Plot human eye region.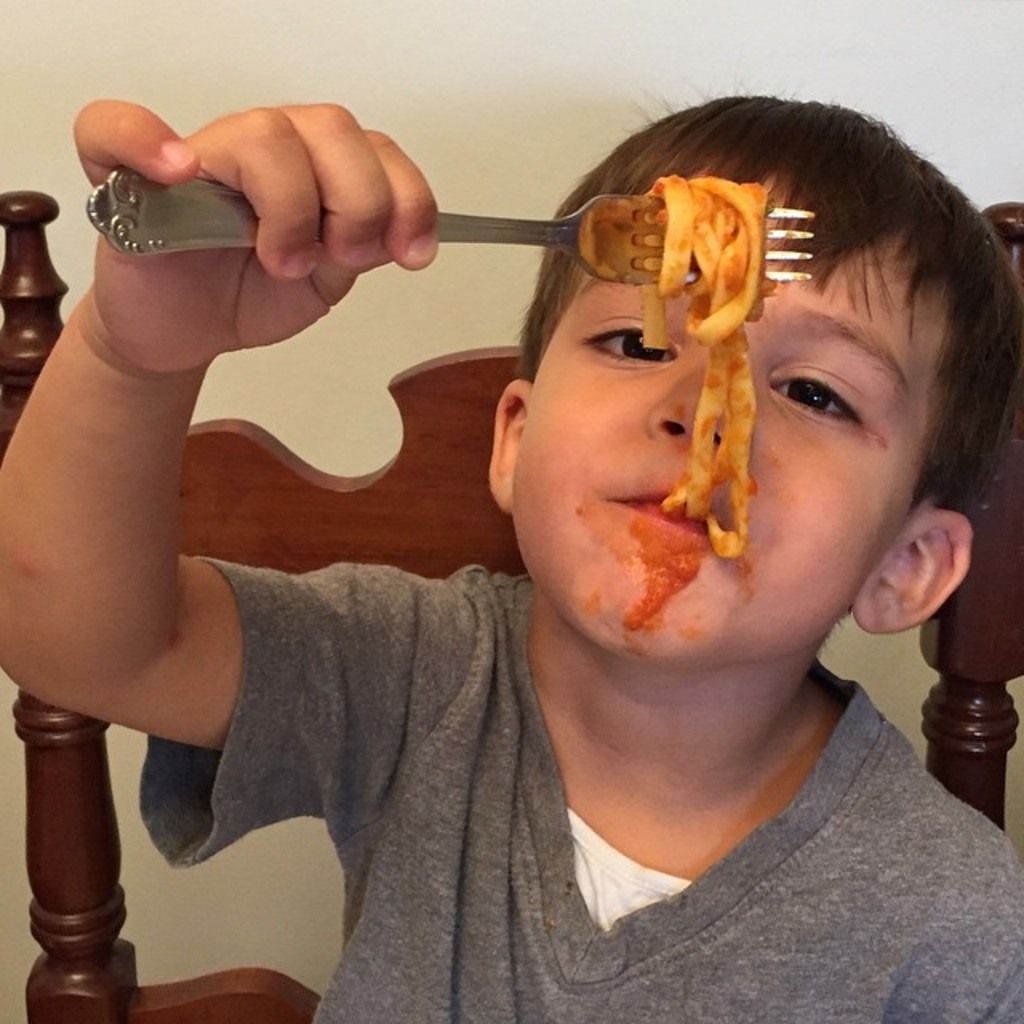
Plotted at 766, 366, 870, 434.
